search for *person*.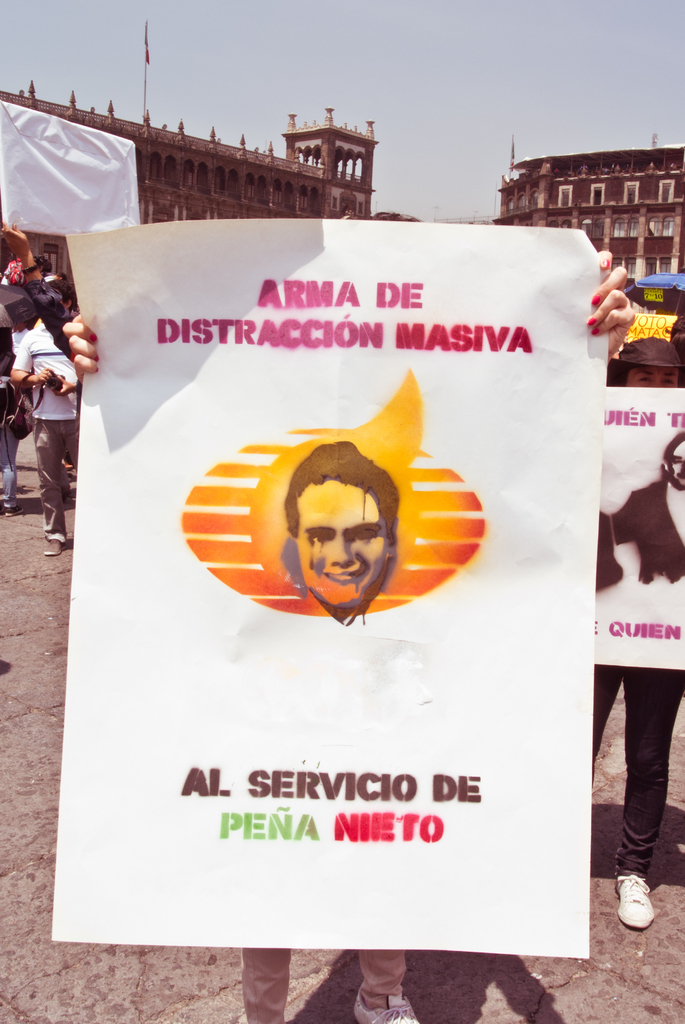
Found at [x1=284, y1=436, x2=401, y2=618].
